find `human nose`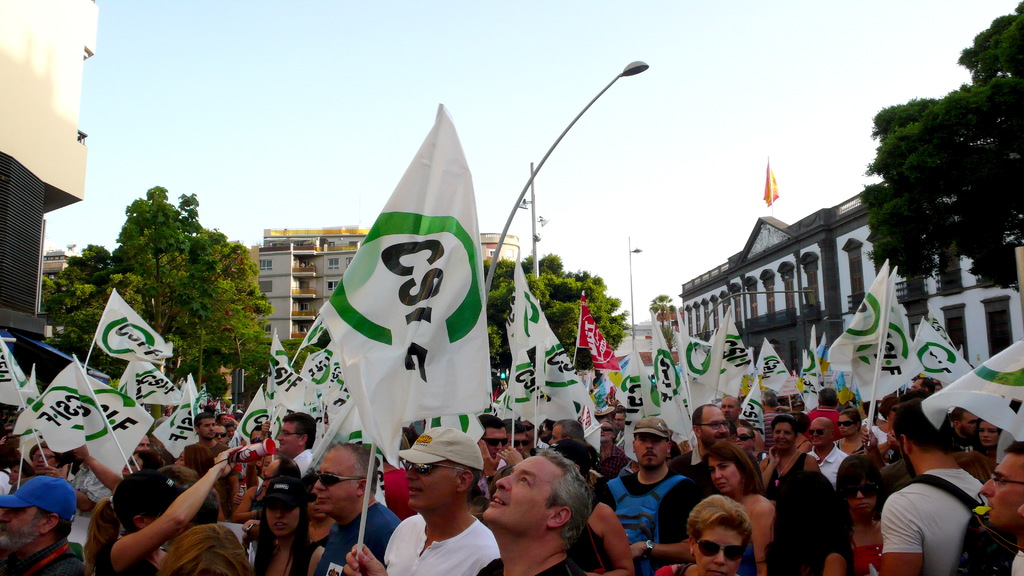
{"left": 1018, "top": 502, "right": 1023, "bottom": 515}
